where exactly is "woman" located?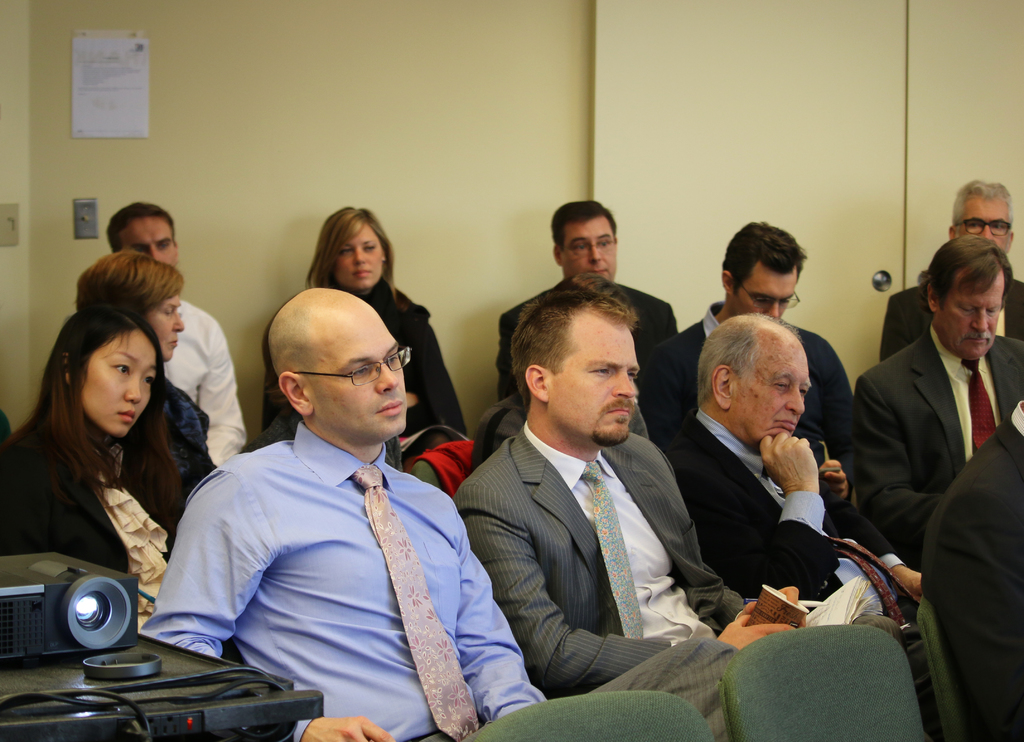
Its bounding box is 262, 200, 467, 441.
